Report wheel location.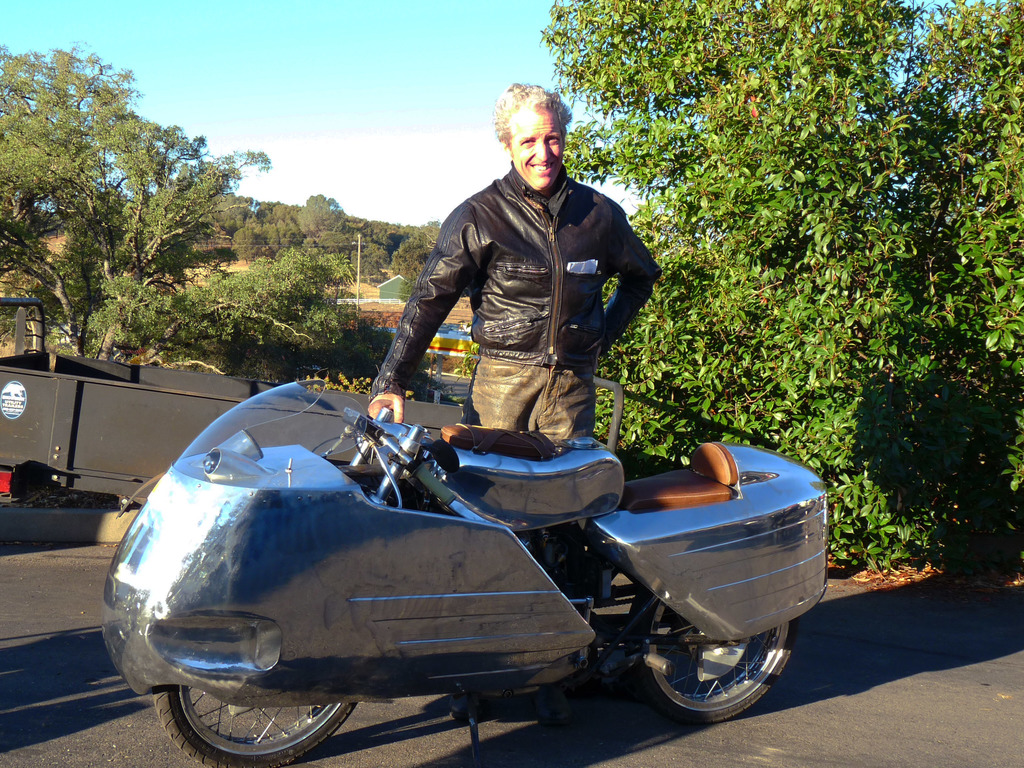
Report: 154,685,360,767.
